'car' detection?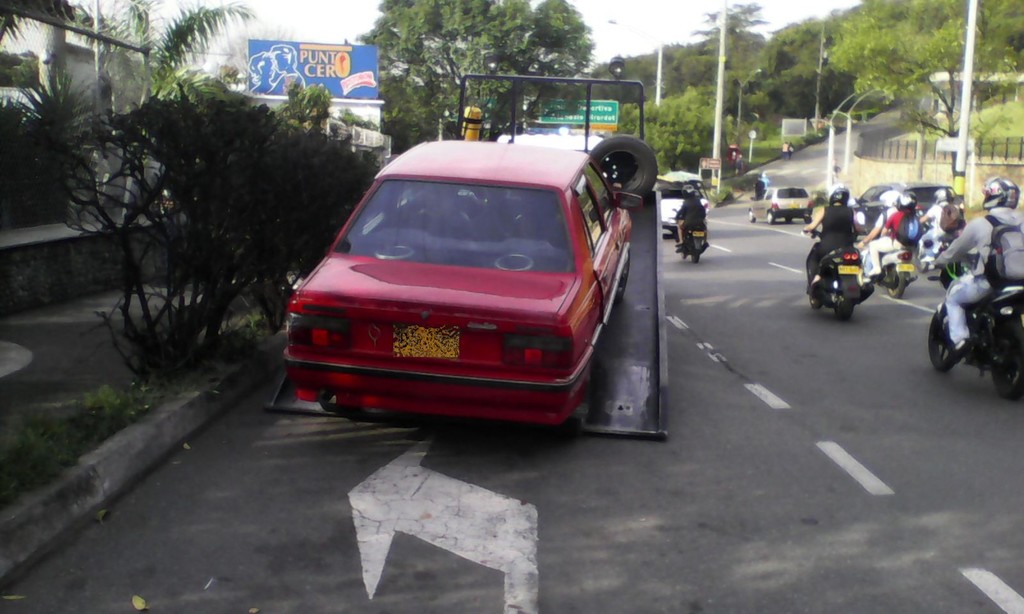
850 183 967 233
